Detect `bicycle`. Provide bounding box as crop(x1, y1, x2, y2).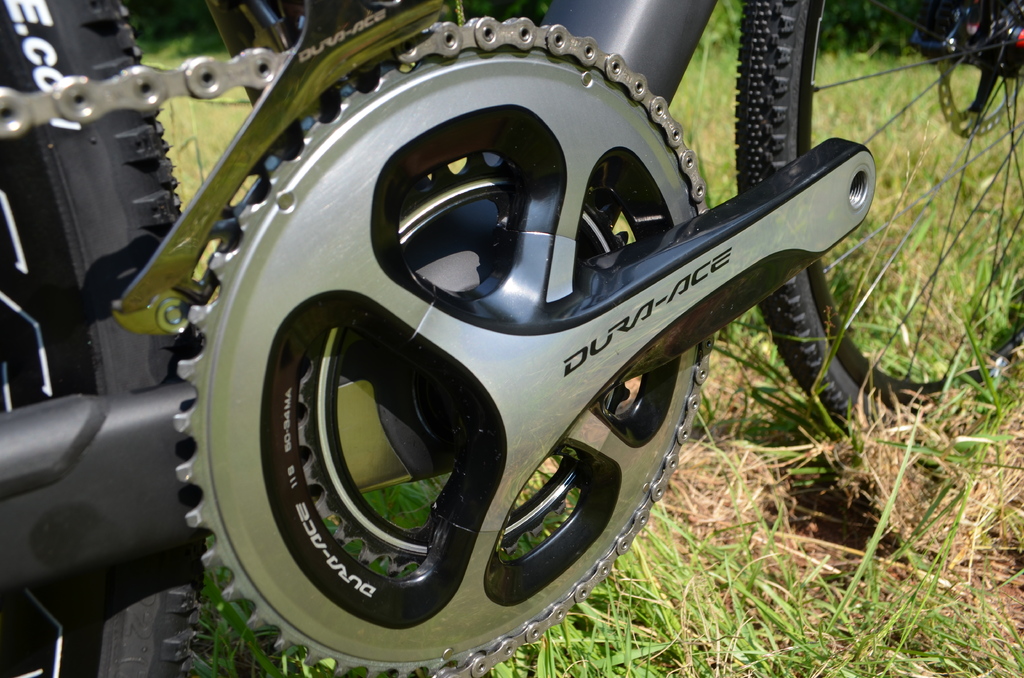
crop(0, 0, 1023, 677).
